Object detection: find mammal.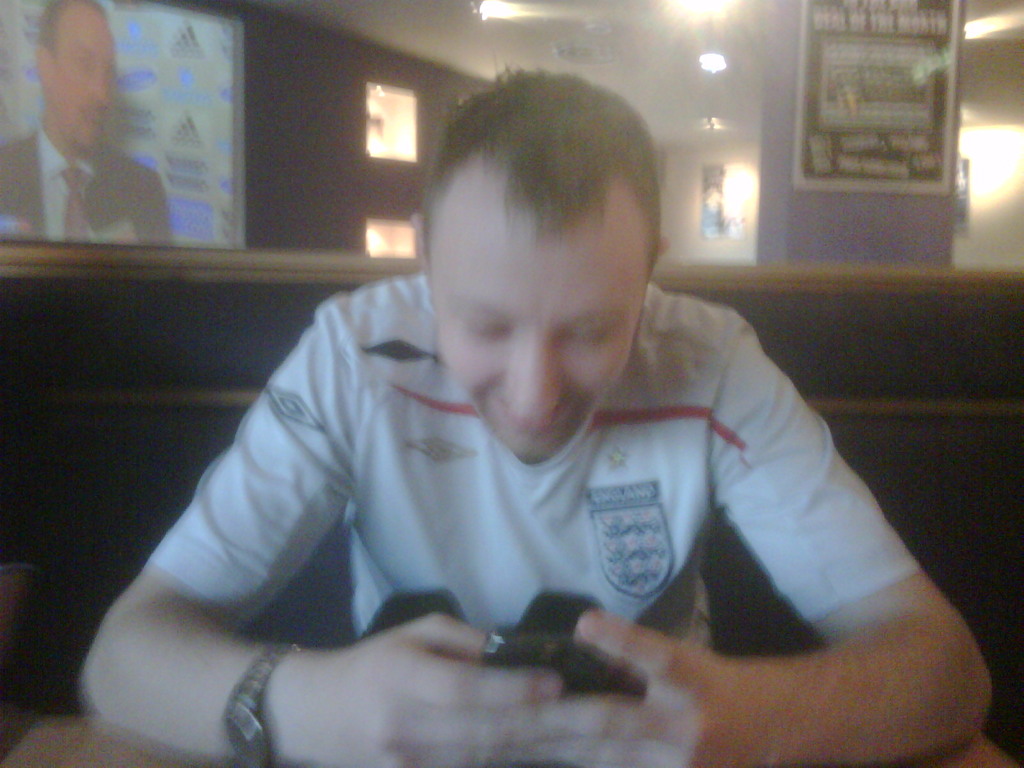
region(67, 86, 918, 723).
